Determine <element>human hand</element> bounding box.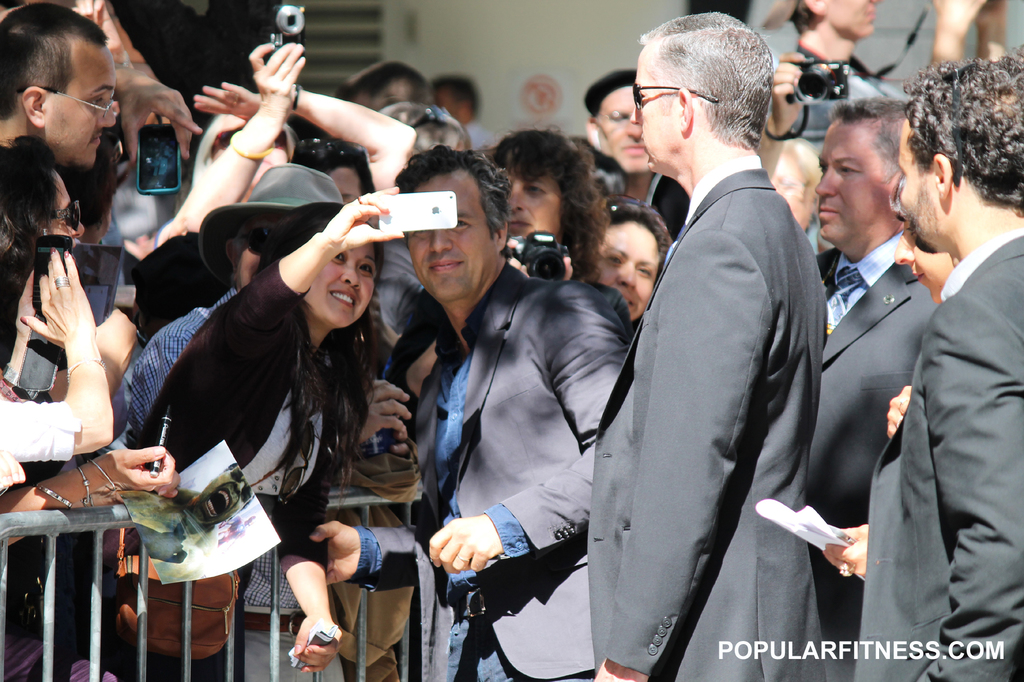
Determined: BBox(15, 247, 95, 372).
